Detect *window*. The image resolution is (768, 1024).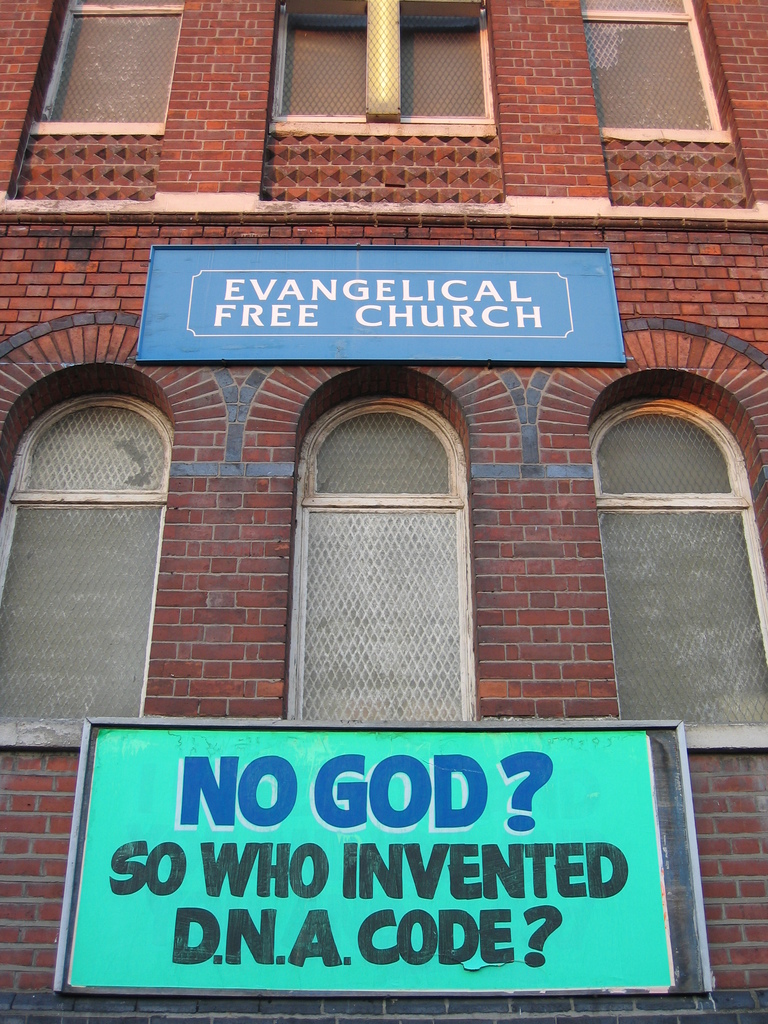
pyautogui.locateOnScreen(597, 400, 767, 755).
